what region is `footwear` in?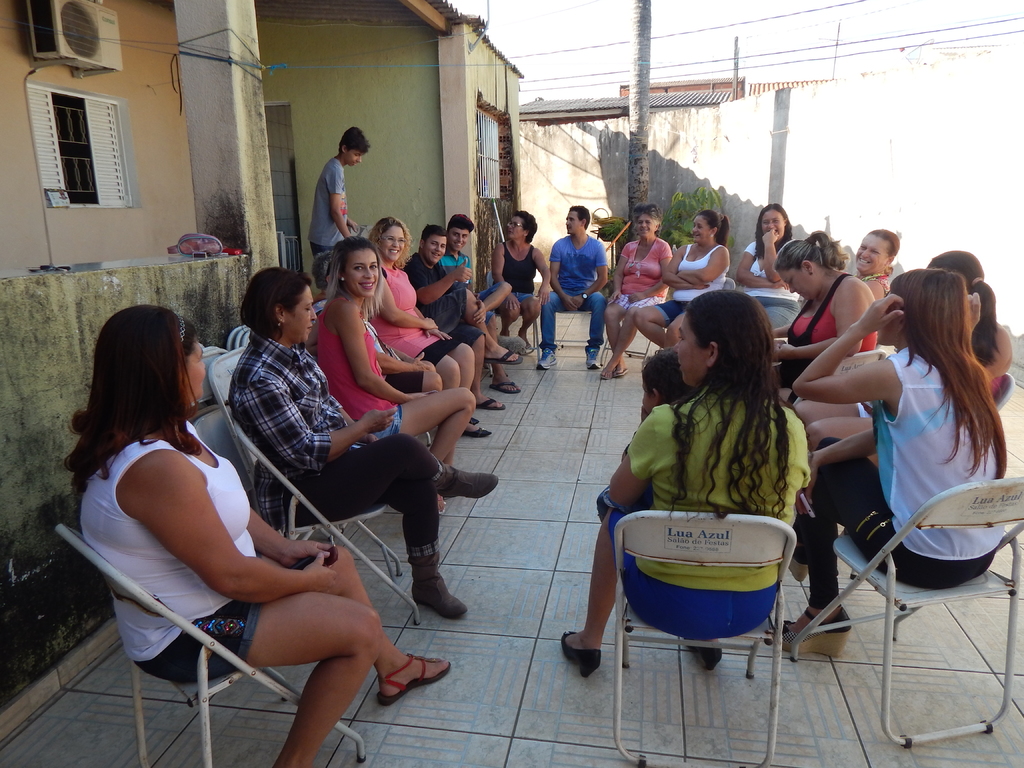
x1=434, y1=461, x2=500, y2=500.
